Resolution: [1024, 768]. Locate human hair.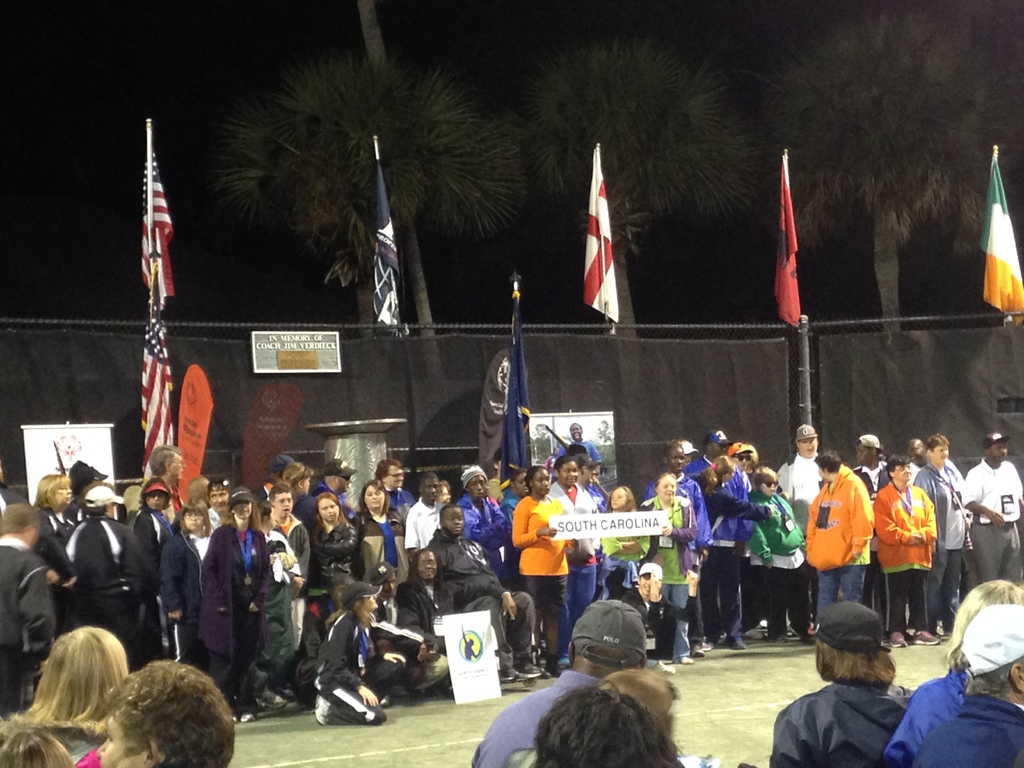
x1=0 y1=503 x2=36 y2=533.
